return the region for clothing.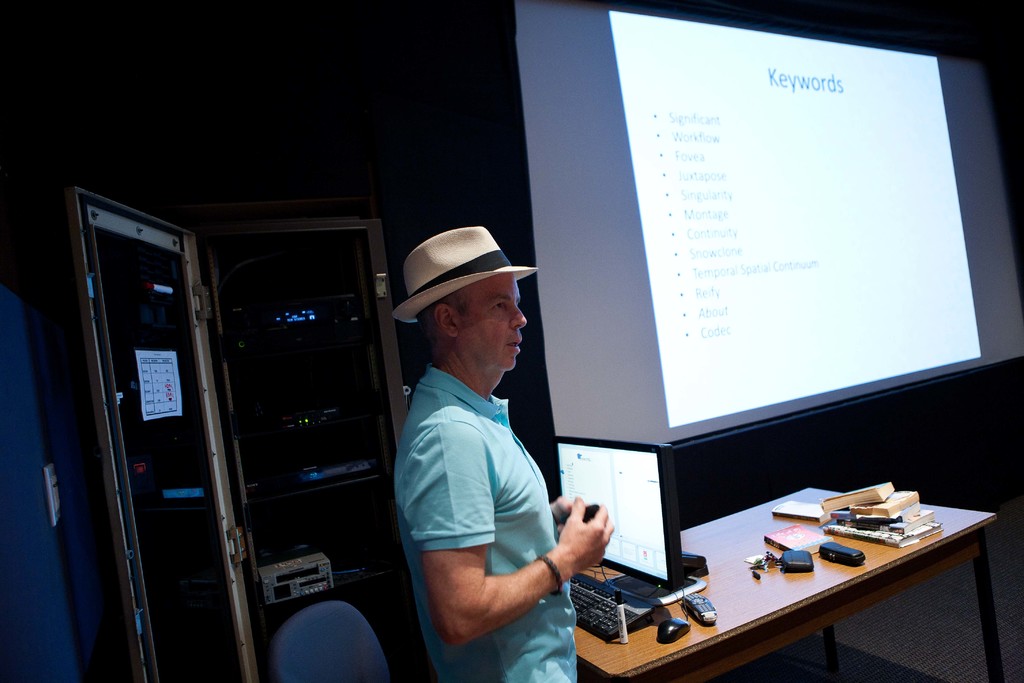
detection(400, 322, 592, 652).
